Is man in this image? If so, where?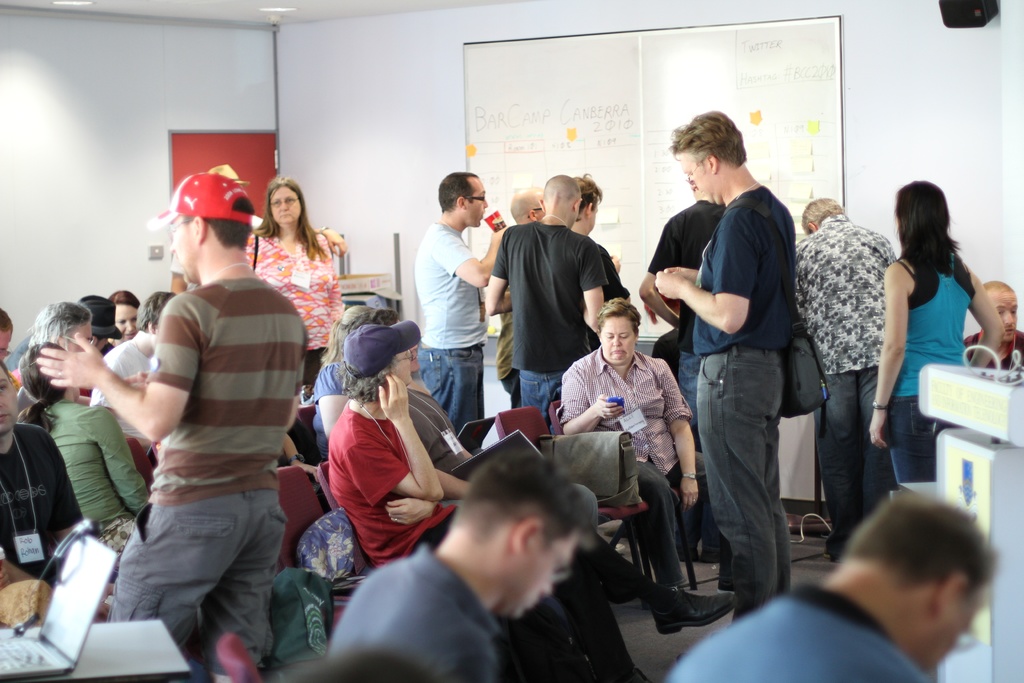
Yes, at left=791, top=193, right=901, bottom=563.
